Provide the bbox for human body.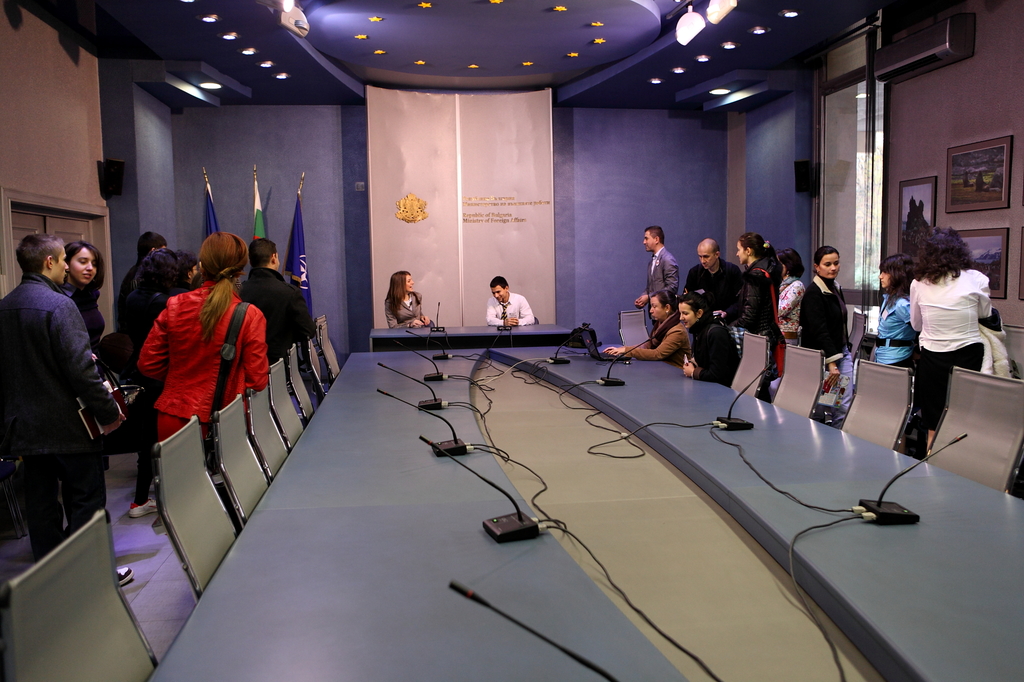
detection(724, 228, 778, 399).
